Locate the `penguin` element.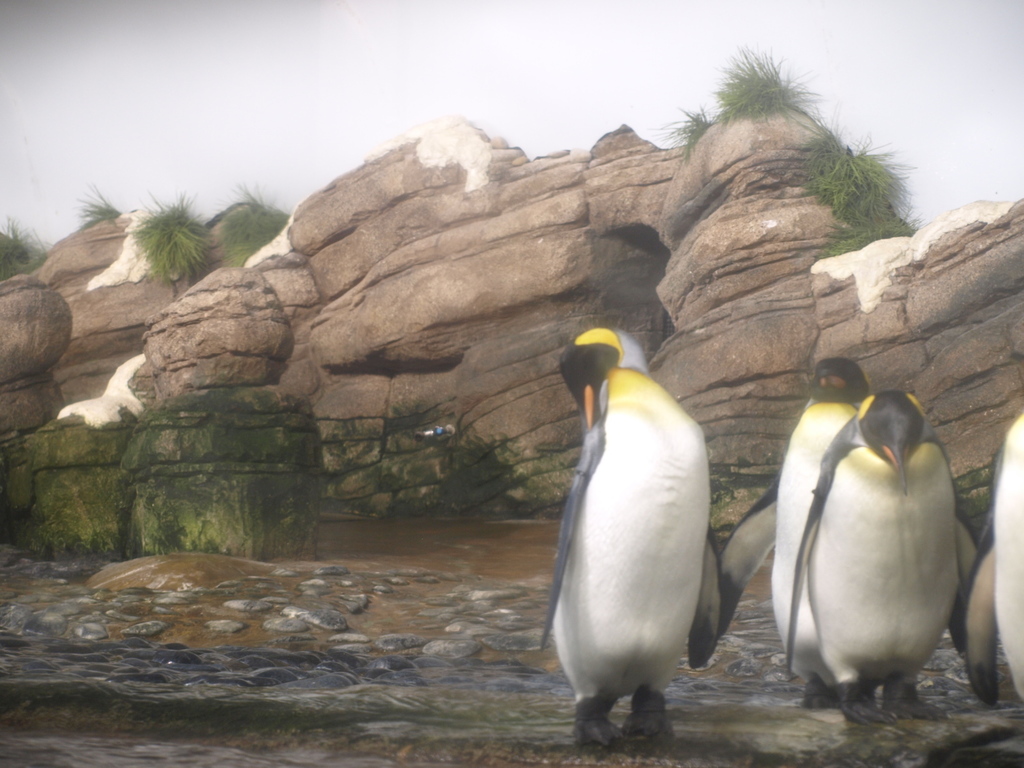
Element bbox: (782,397,984,712).
